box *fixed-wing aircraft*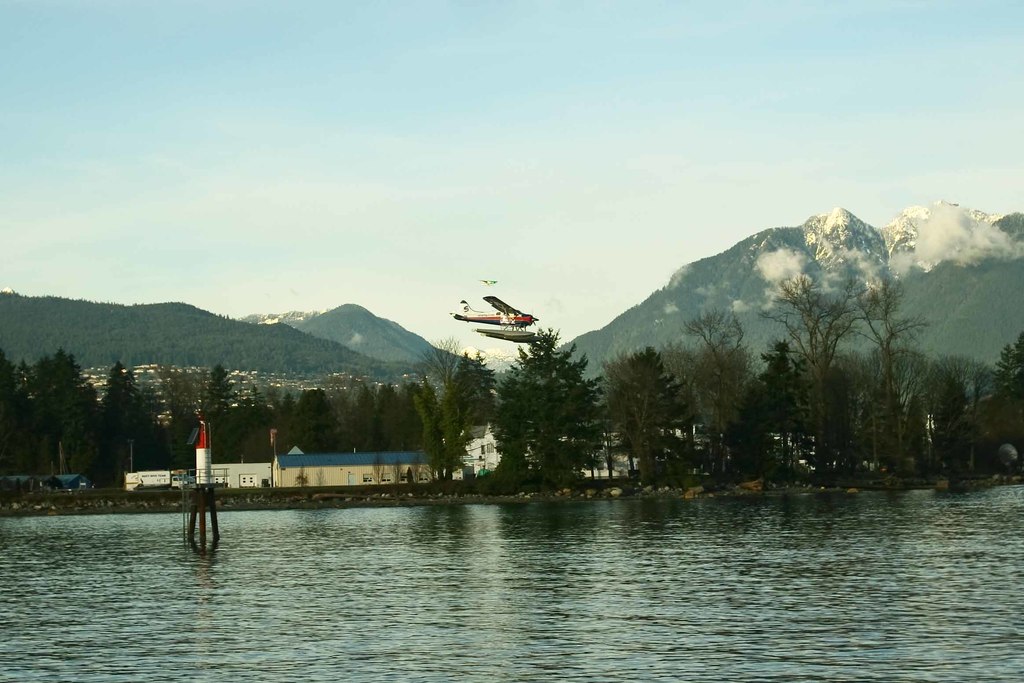
[left=448, top=294, right=540, bottom=323]
